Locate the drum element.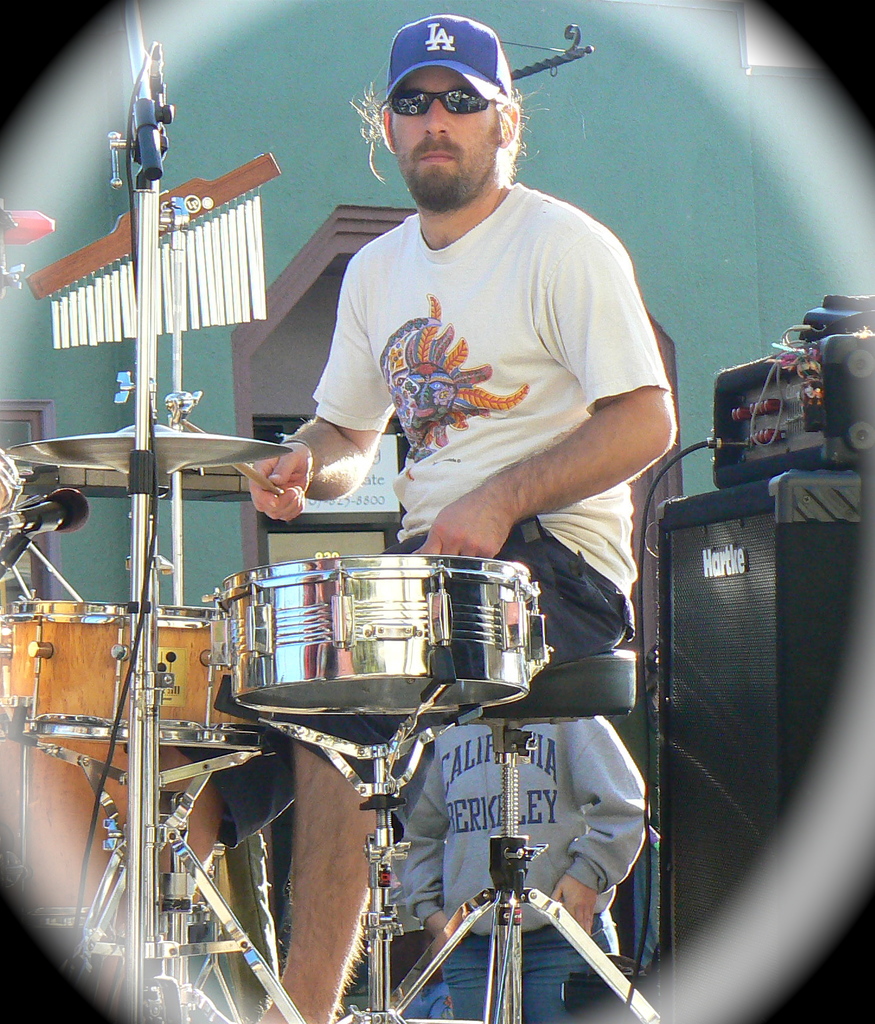
Element bbox: pyautogui.locateOnScreen(0, 736, 131, 930).
